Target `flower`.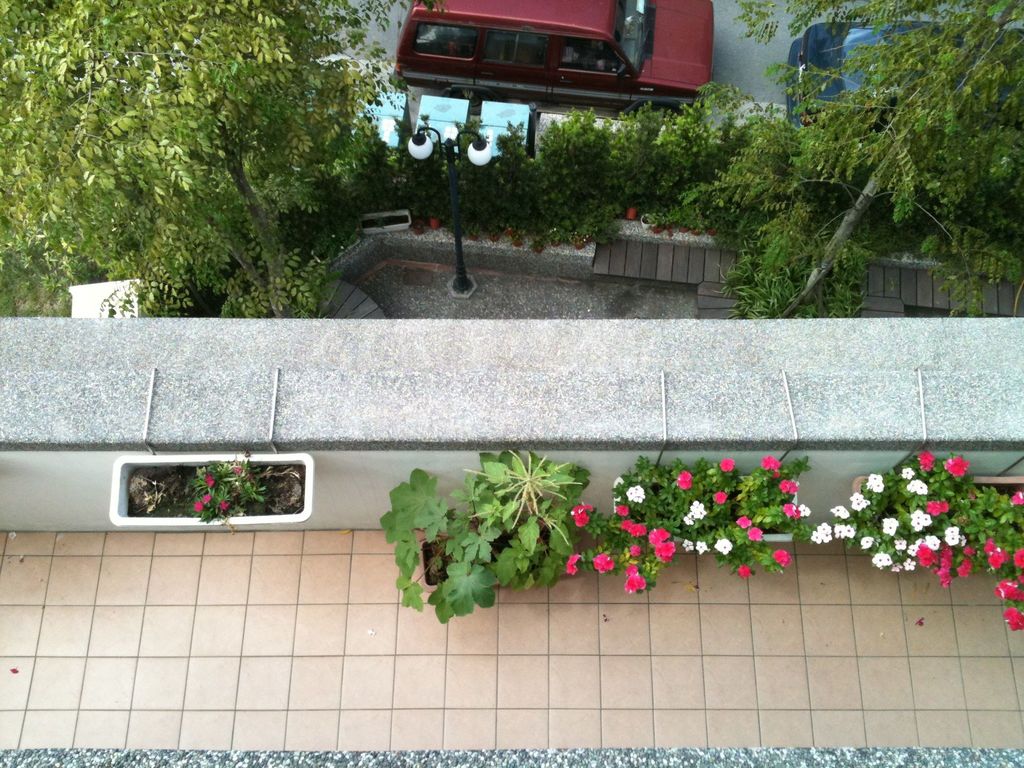
Target region: (left=674, top=468, right=694, bottom=493).
